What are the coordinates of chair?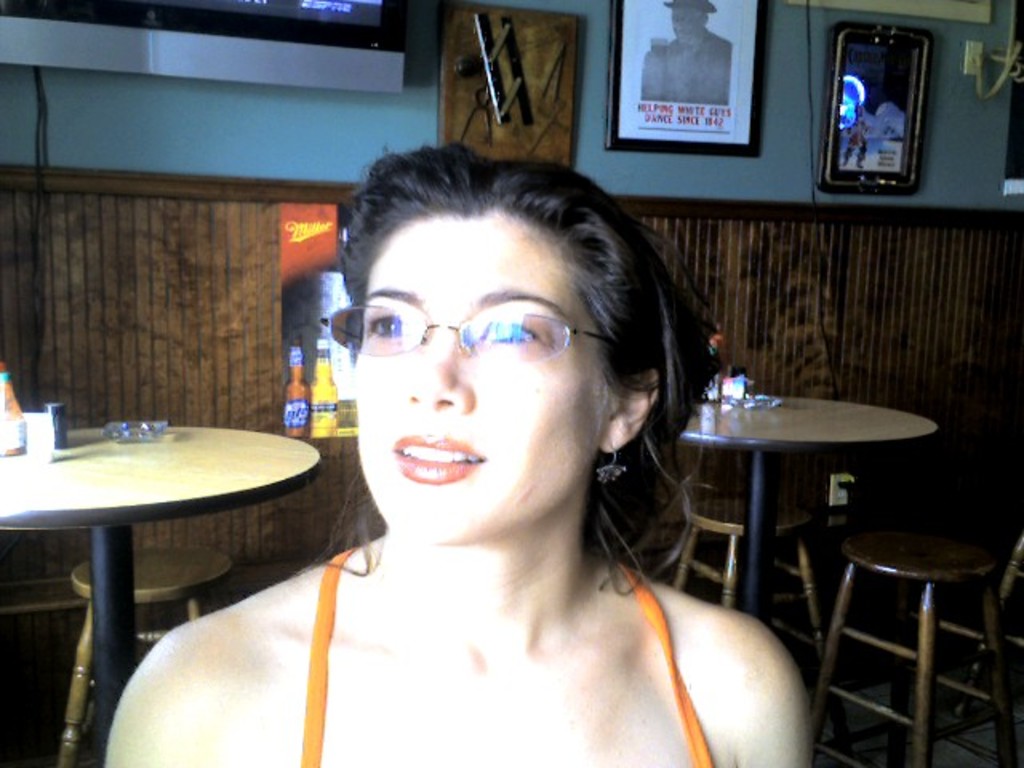
[x1=45, y1=541, x2=232, y2=766].
